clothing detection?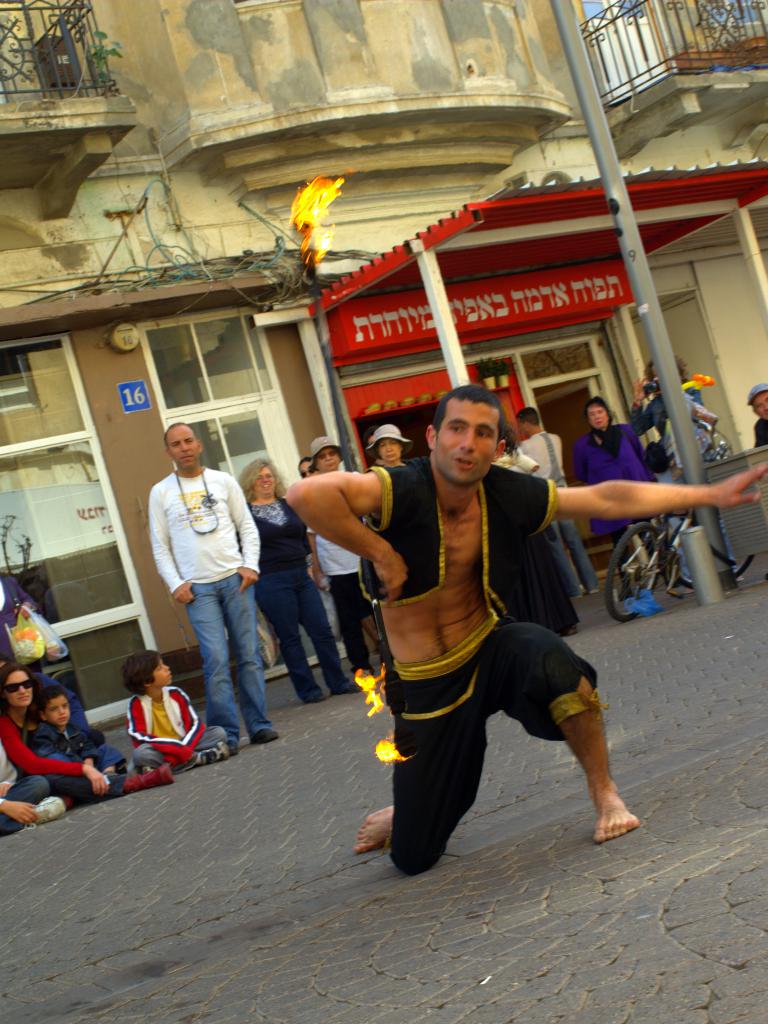
locate(0, 570, 90, 708)
